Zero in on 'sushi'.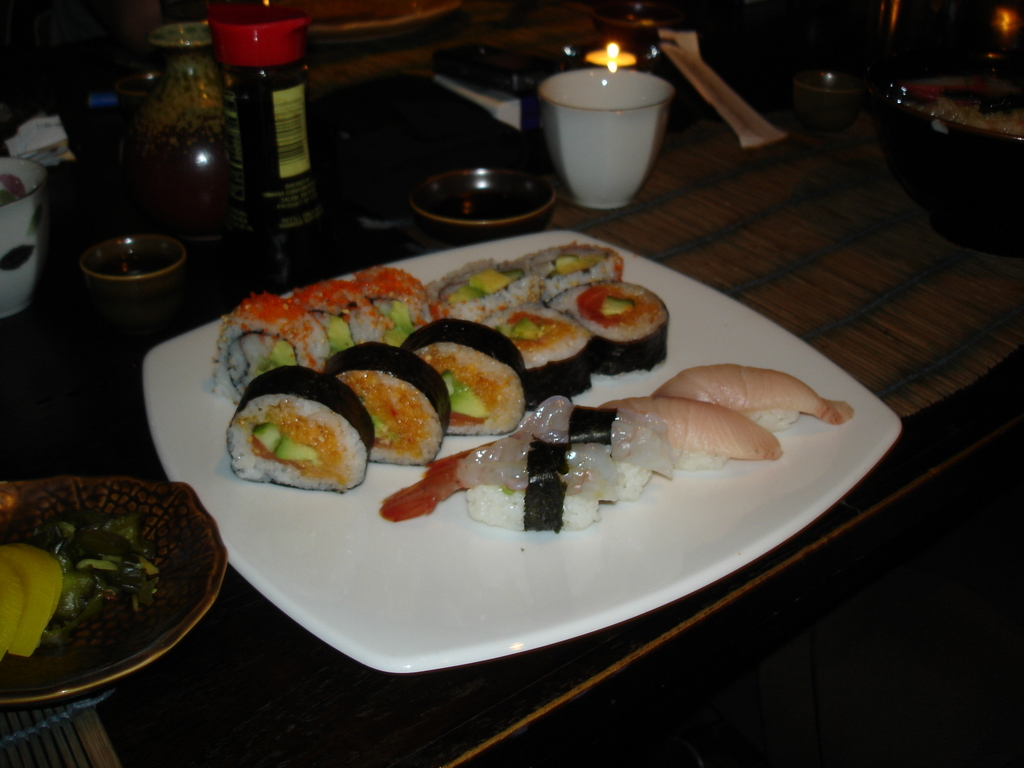
Zeroed in: detection(596, 397, 774, 468).
